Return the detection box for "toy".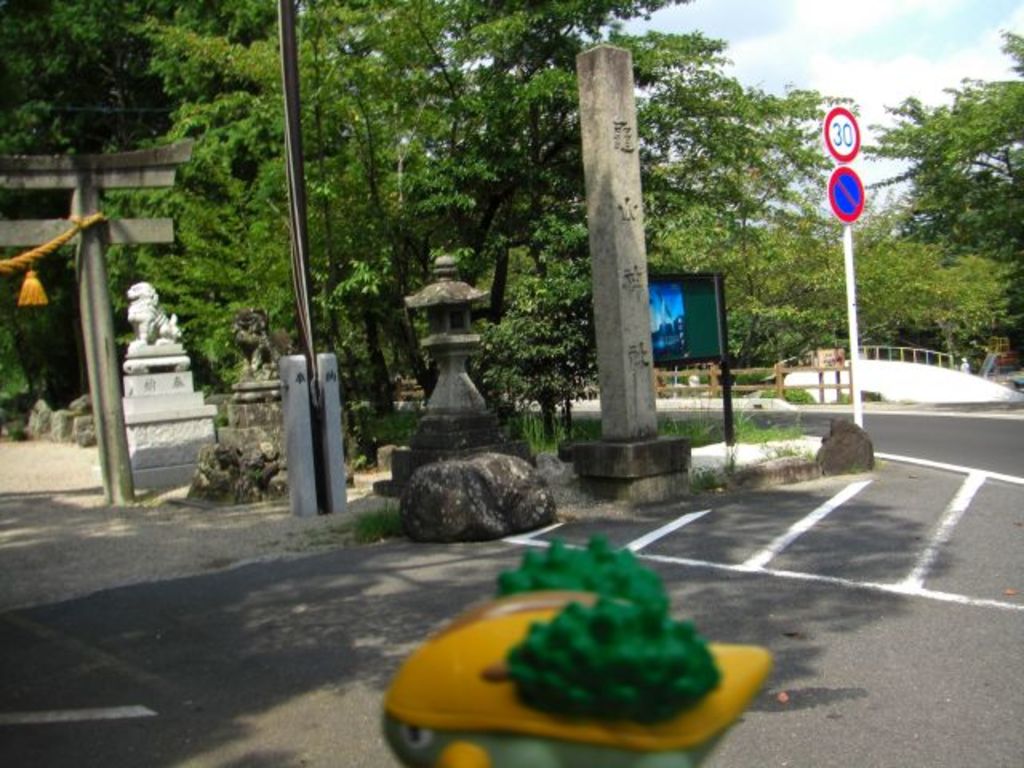
box(373, 533, 773, 766).
